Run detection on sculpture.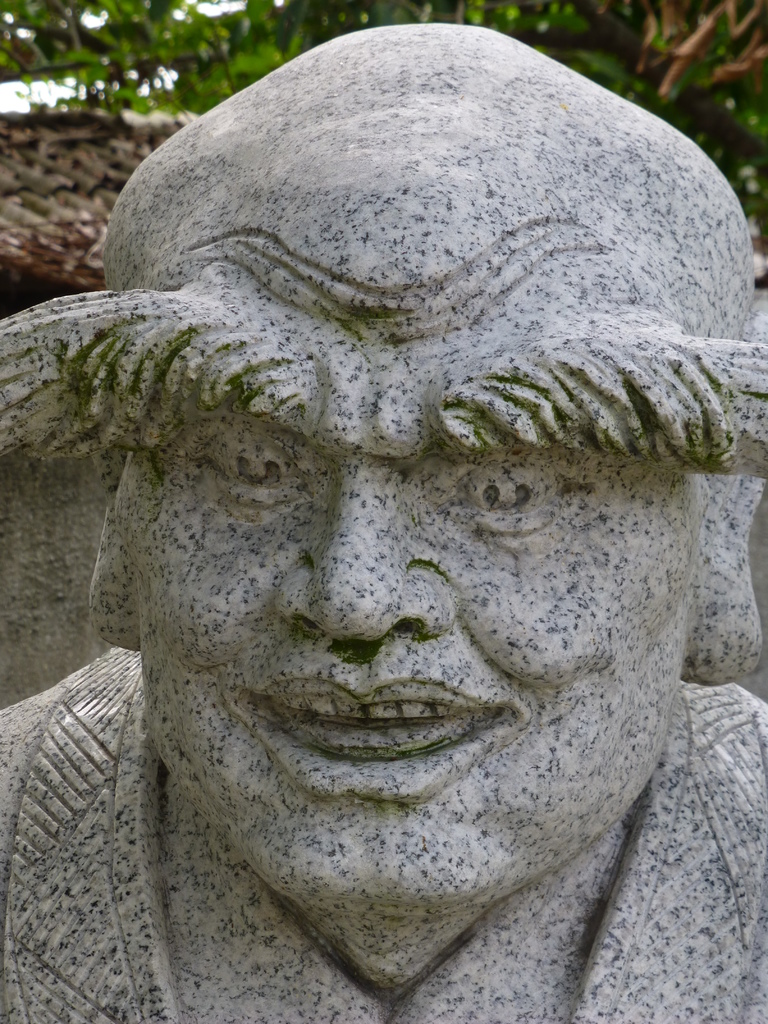
Result: {"x1": 28, "y1": 24, "x2": 762, "y2": 1012}.
